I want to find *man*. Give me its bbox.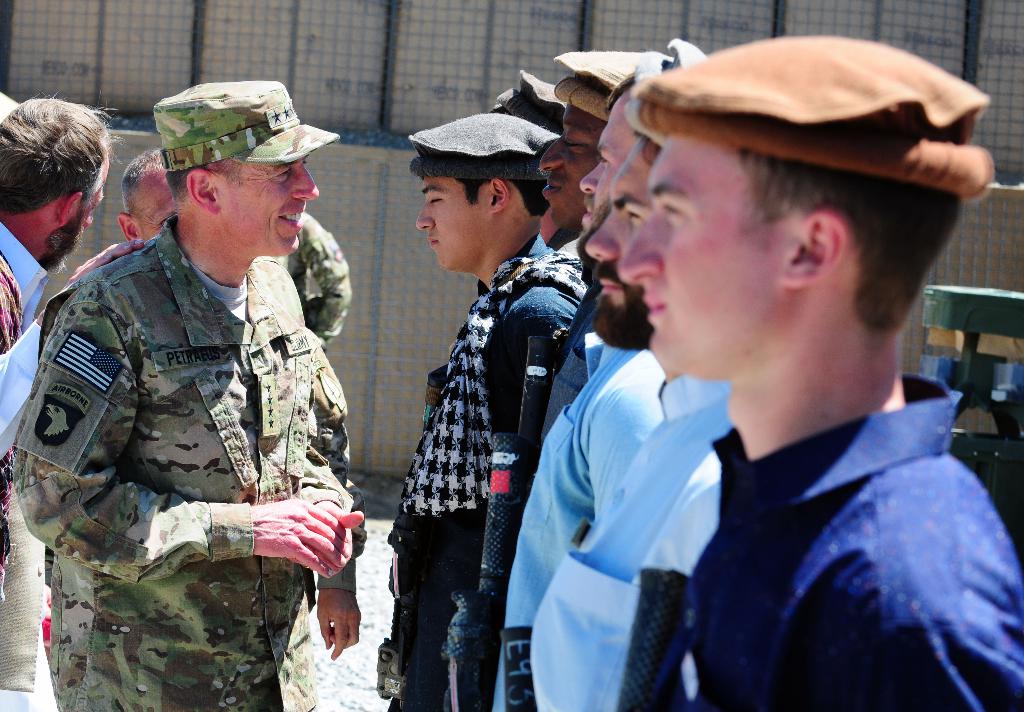
[374, 112, 564, 711].
